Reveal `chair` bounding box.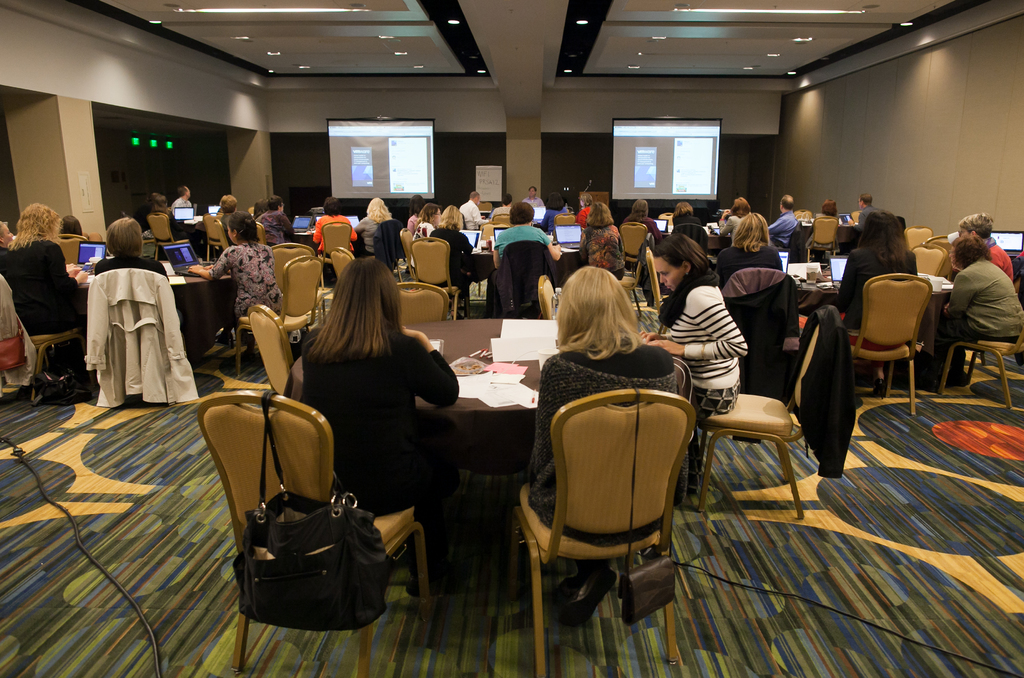
Revealed: BBox(0, 277, 90, 400).
